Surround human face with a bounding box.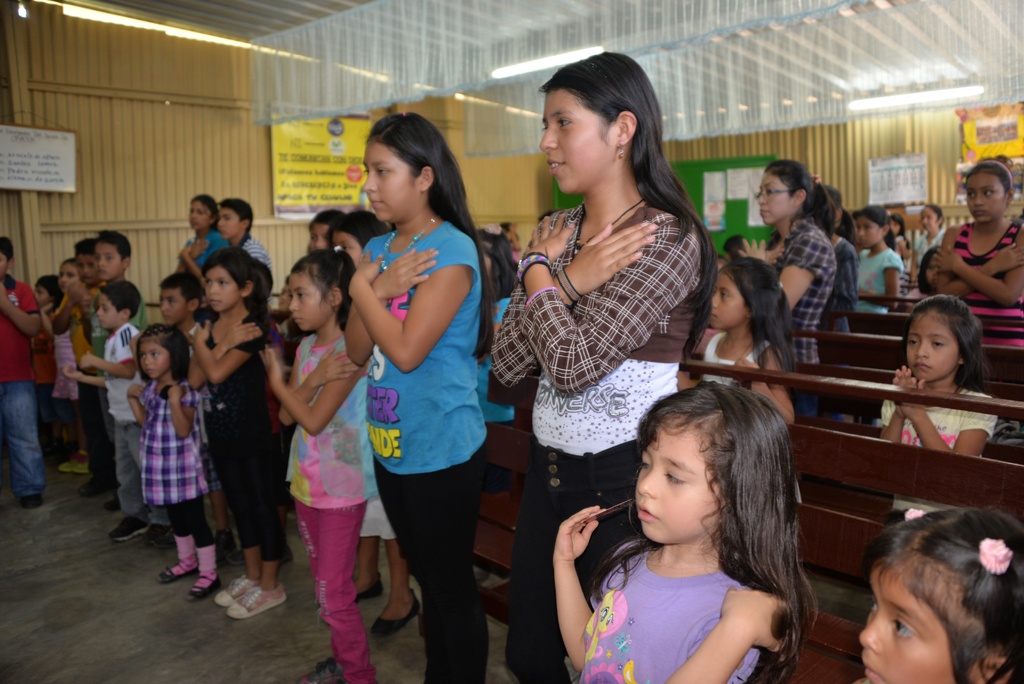
region(212, 206, 237, 241).
